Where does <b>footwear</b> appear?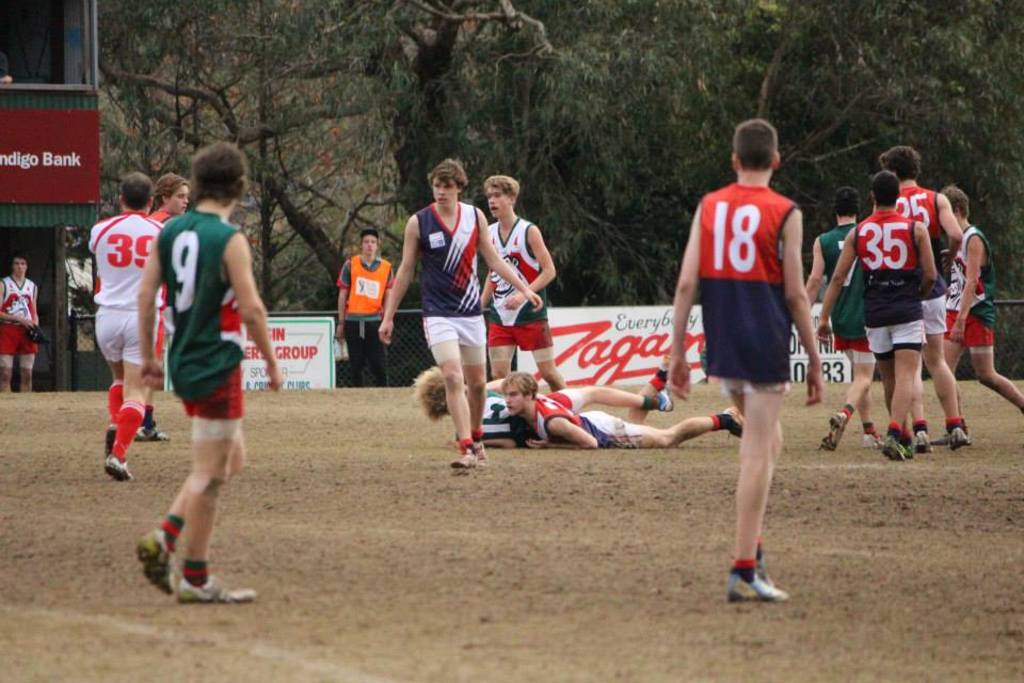
Appears at bbox(755, 556, 780, 592).
